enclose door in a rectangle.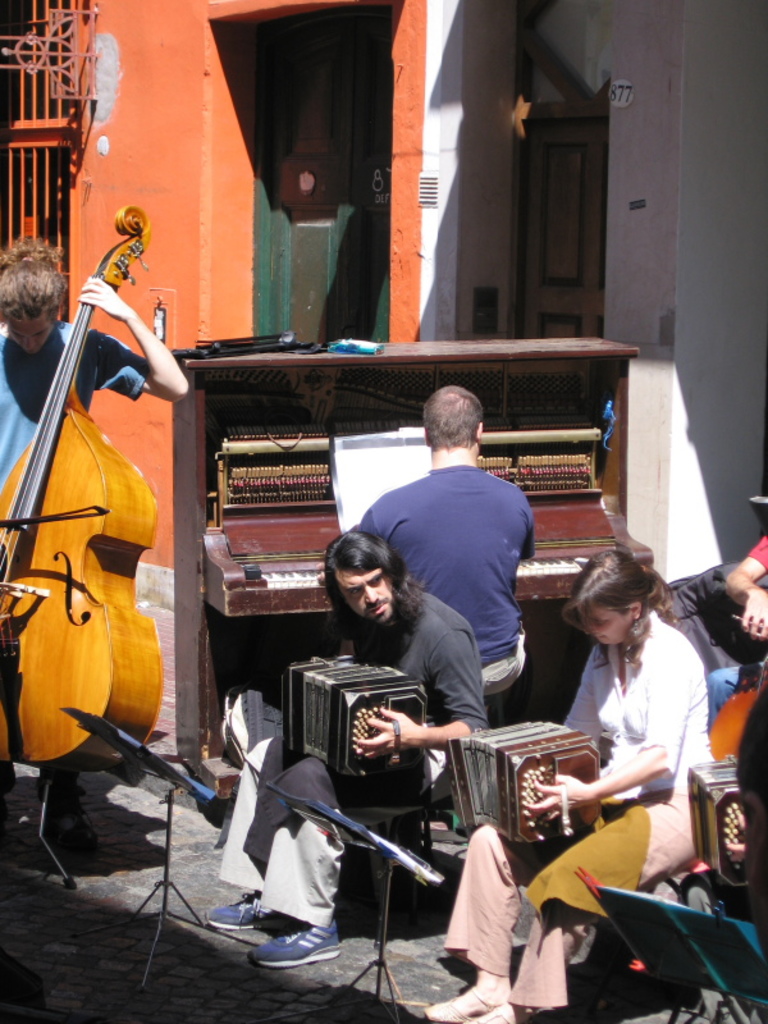
511 116 609 339.
